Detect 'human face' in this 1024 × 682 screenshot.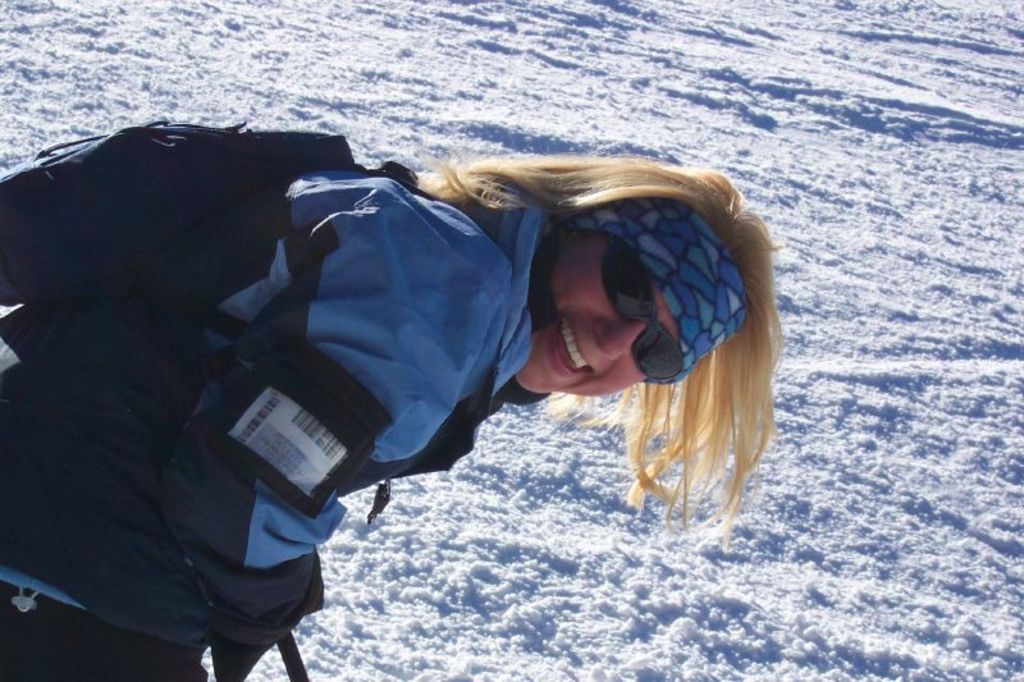
Detection: rect(515, 224, 687, 411).
